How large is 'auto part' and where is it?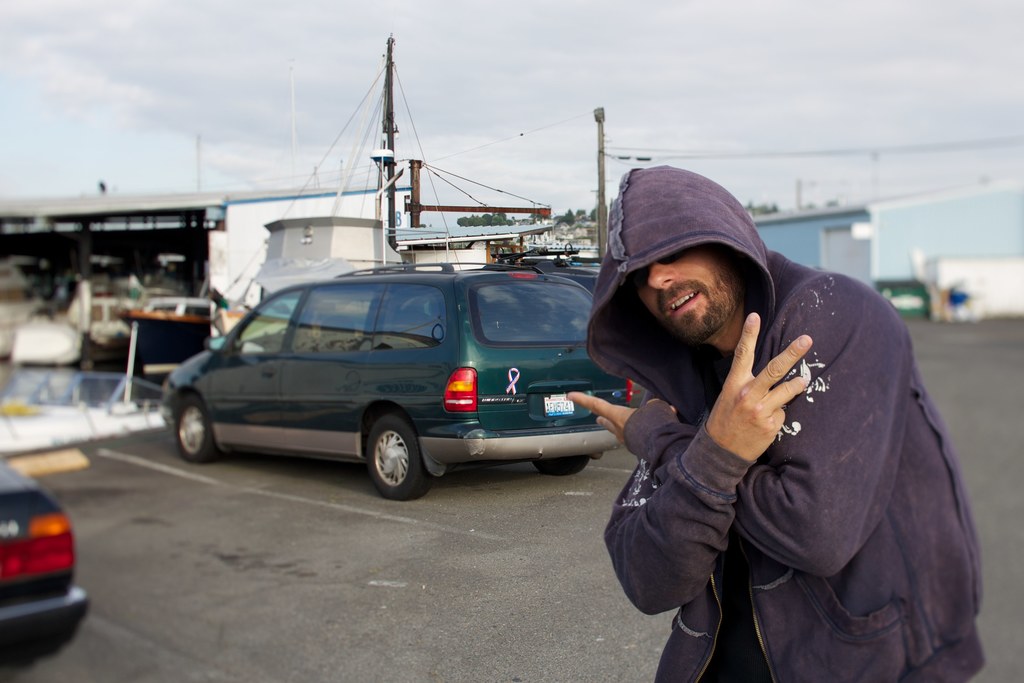
Bounding box: left=445, top=364, right=482, bottom=413.
